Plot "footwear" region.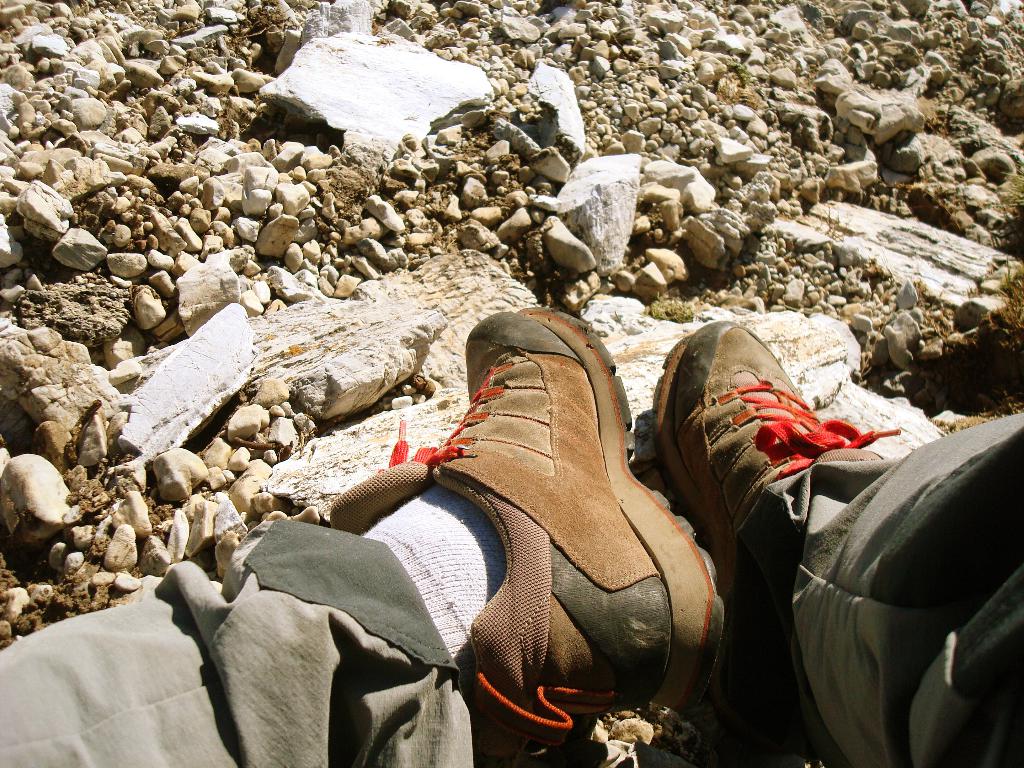
Plotted at (left=638, top=321, right=897, bottom=767).
